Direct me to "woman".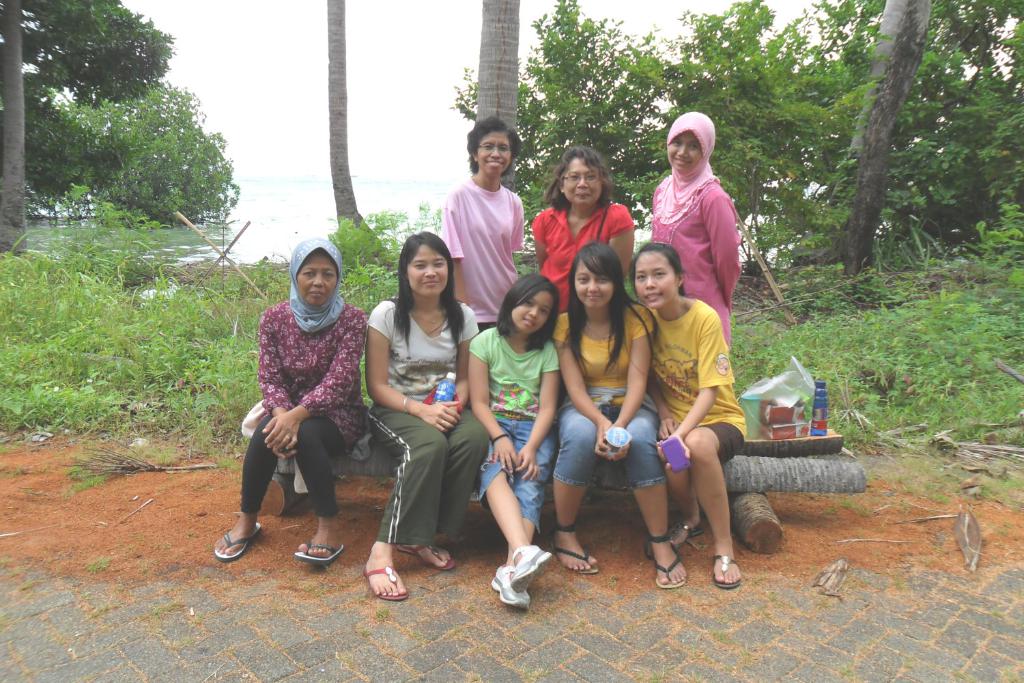
Direction: 437 115 524 328.
